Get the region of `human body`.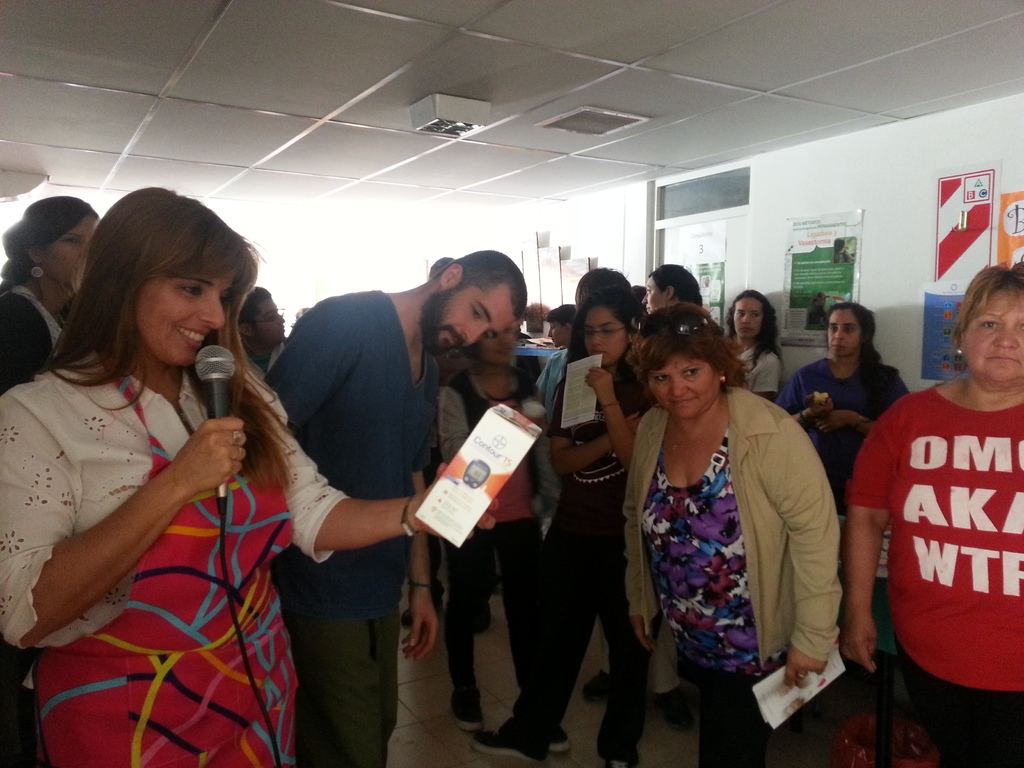
[x1=636, y1=259, x2=700, y2=323].
